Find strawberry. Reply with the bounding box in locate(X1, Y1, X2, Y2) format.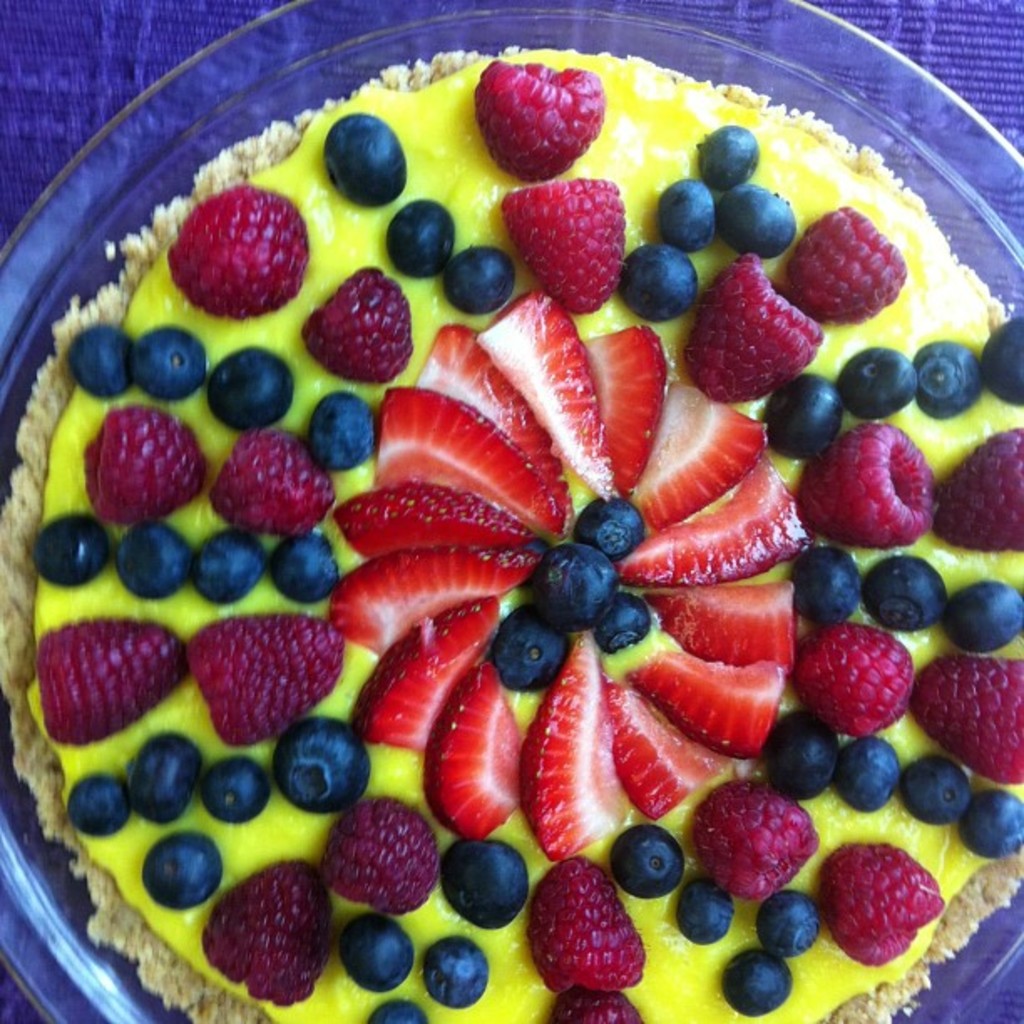
locate(333, 485, 539, 559).
